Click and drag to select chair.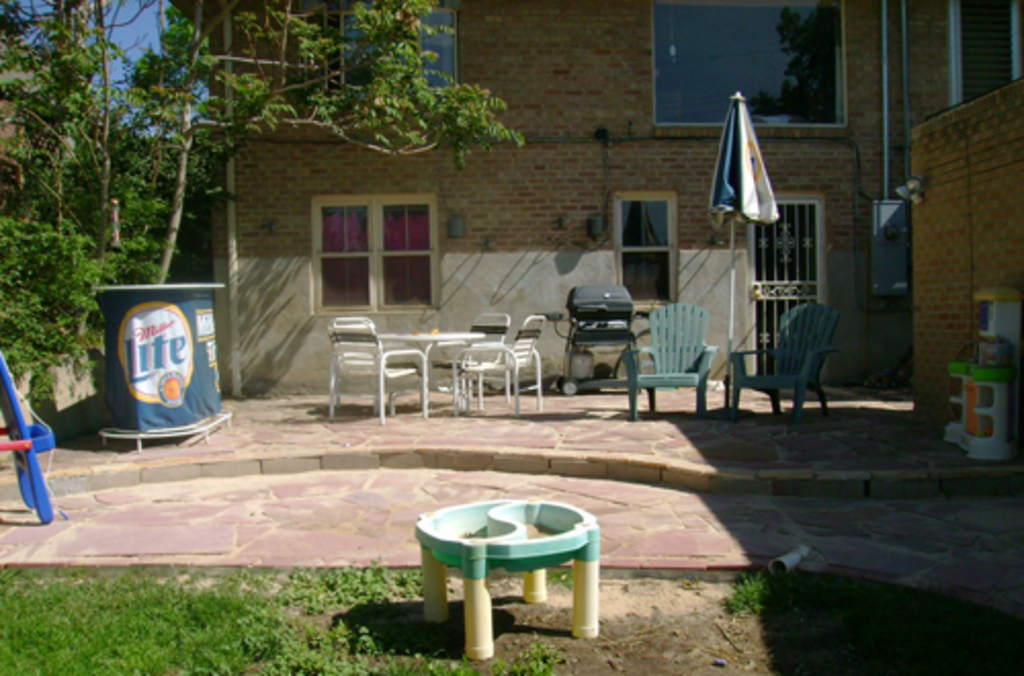
Selection: <region>618, 297, 721, 420</region>.
